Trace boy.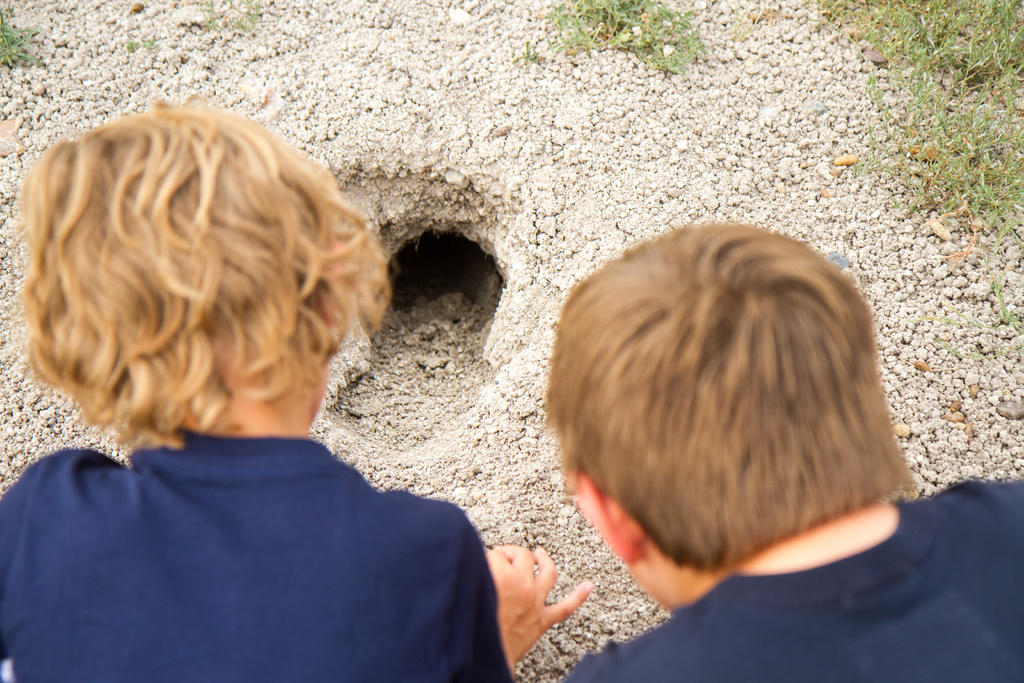
Traced to detection(551, 223, 1023, 682).
